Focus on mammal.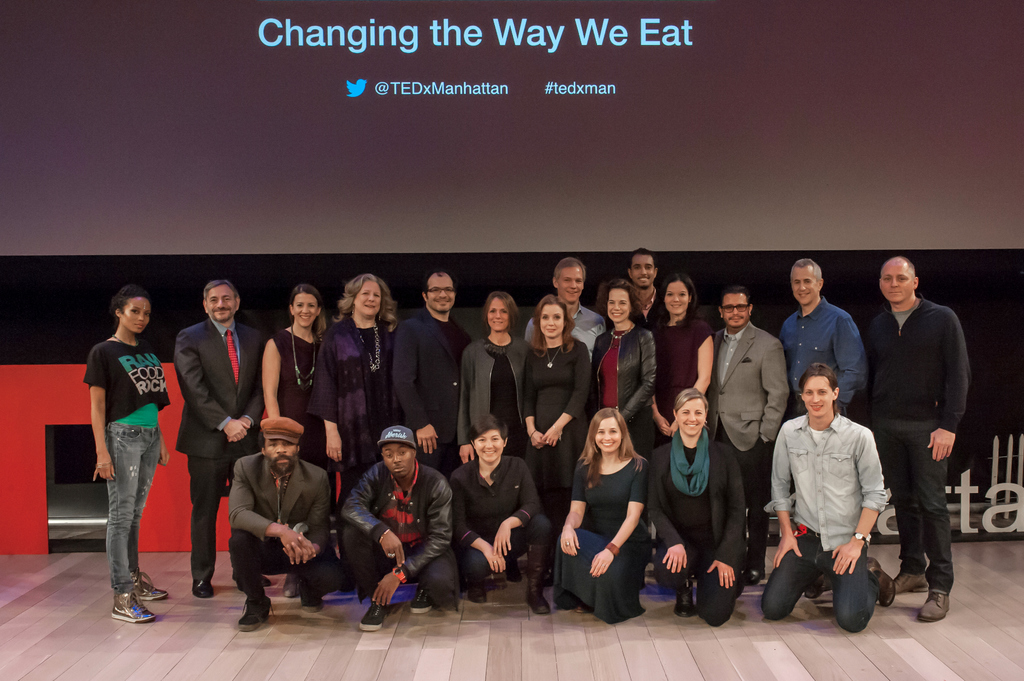
Focused at left=175, top=277, right=270, bottom=604.
